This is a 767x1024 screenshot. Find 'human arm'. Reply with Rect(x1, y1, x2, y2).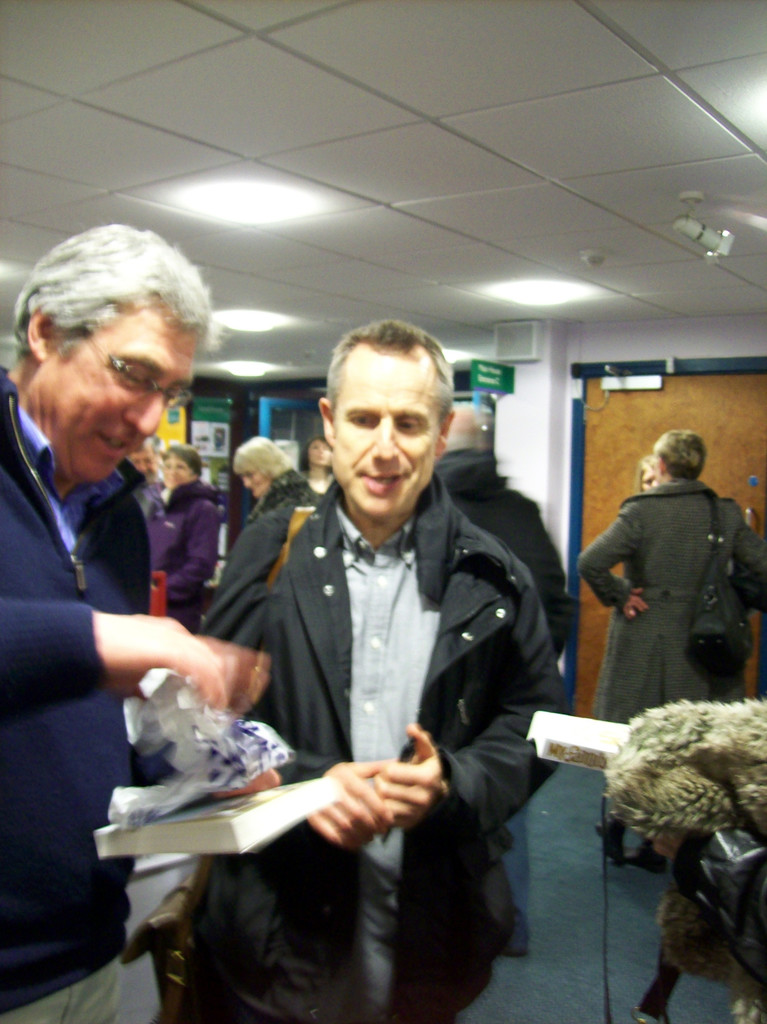
Rect(579, 503, 655, 624).
